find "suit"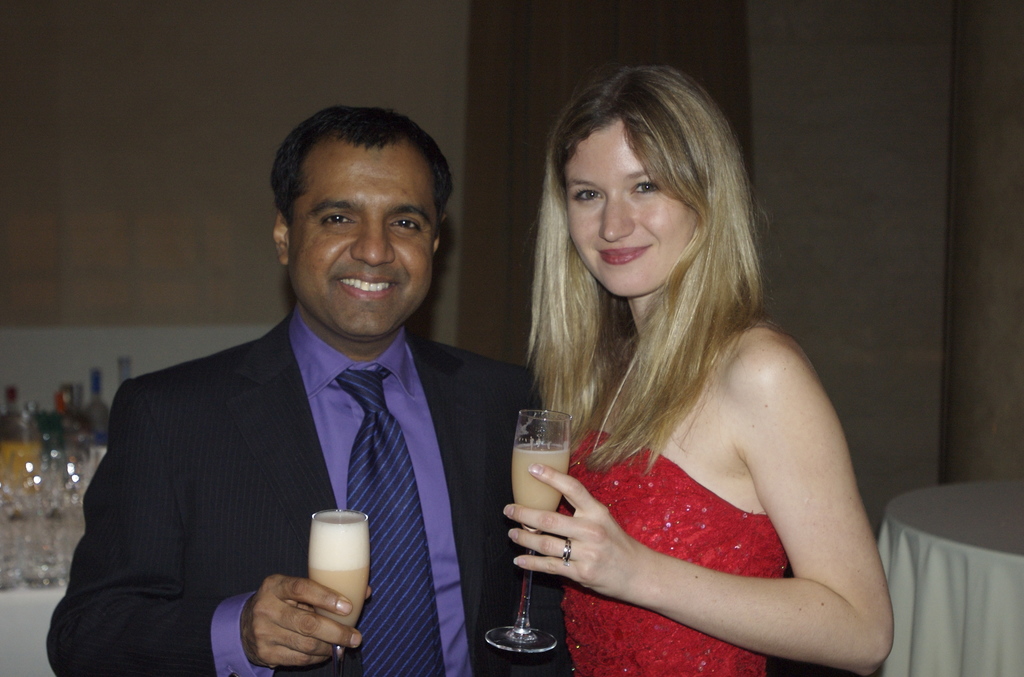
detection(74, 227, 497, 671)
